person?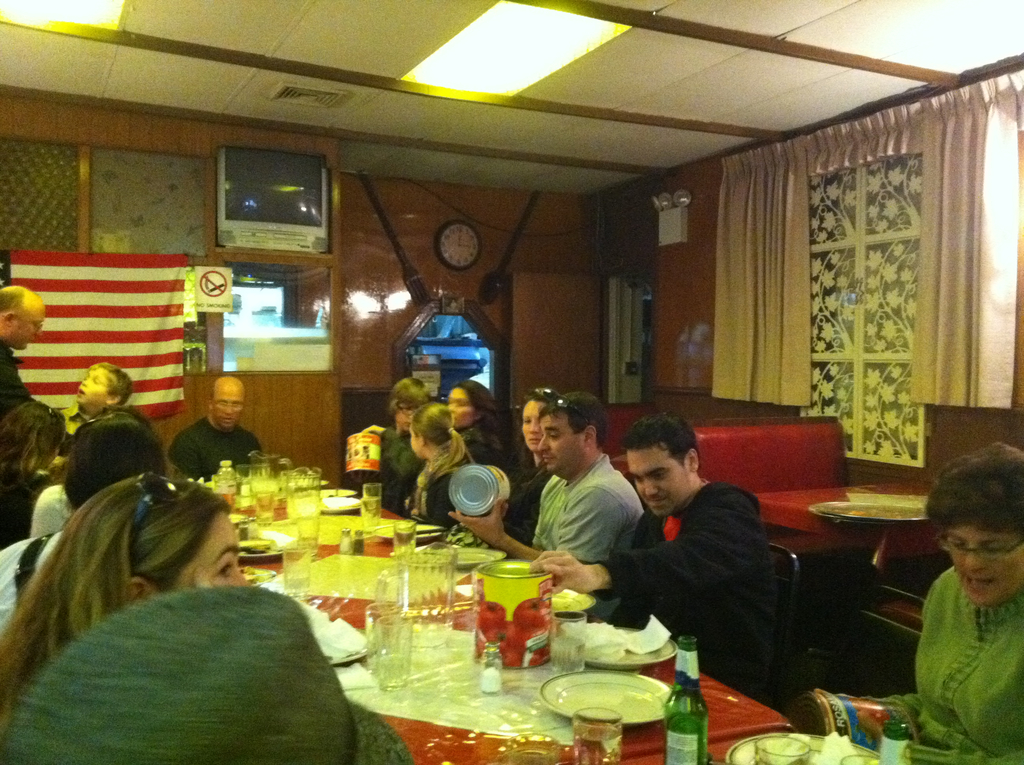
<region>793, 439, 1023, 764</region>
